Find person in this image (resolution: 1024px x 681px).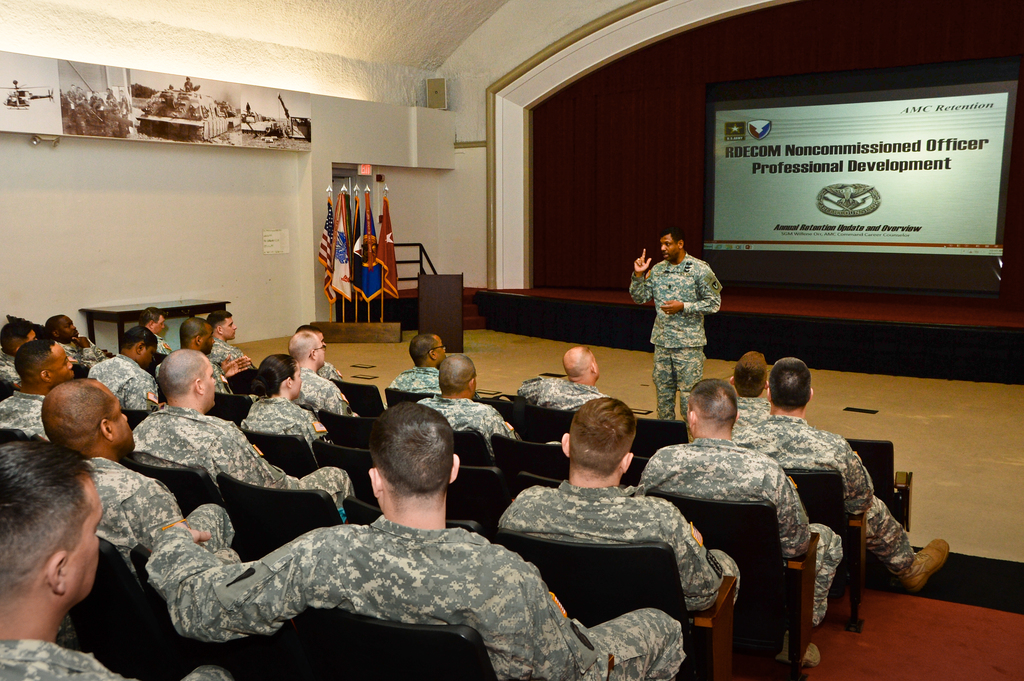
[418, 355, 560, 455].
